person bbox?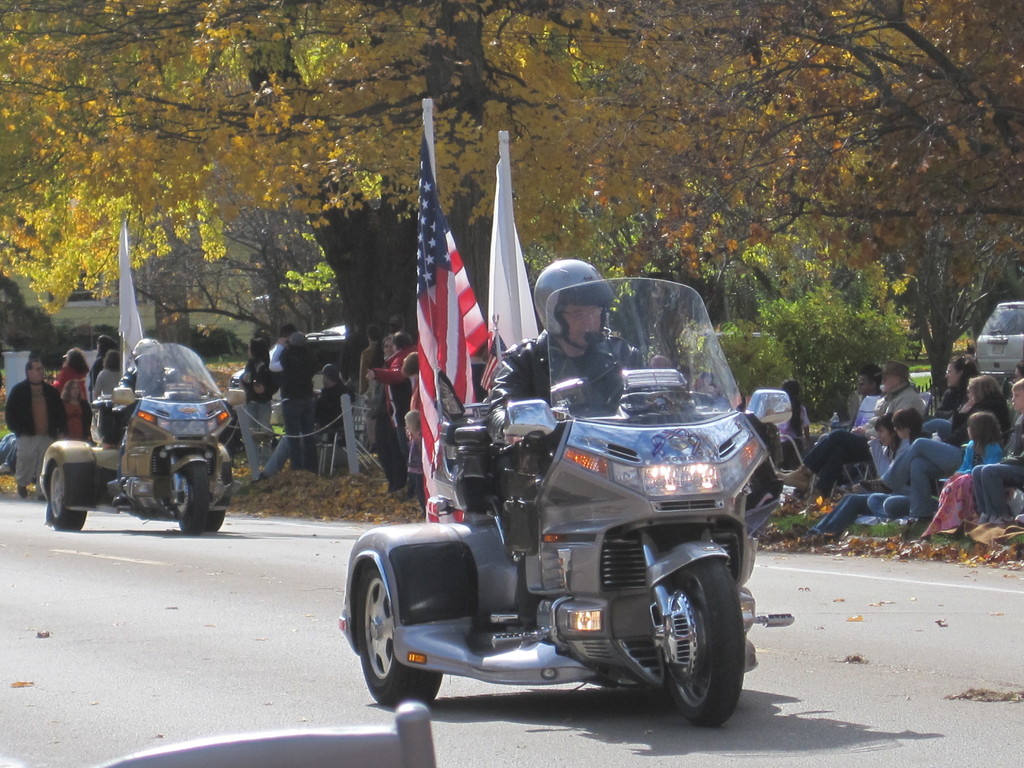
{"left": 890, "top": 408, "right": 1006, "bottom": 515}
